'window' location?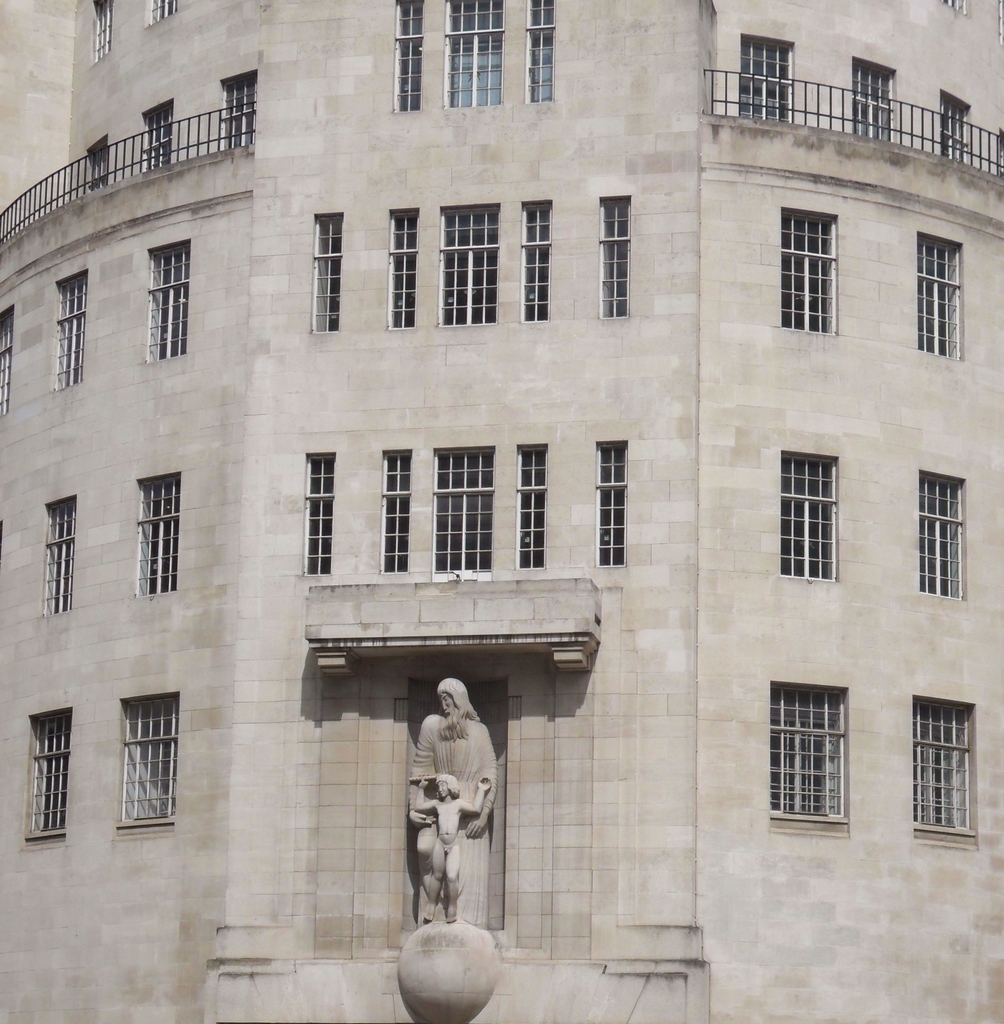
{"x1": 76, "y1": 134, "x2": 111, "y2": 196}
